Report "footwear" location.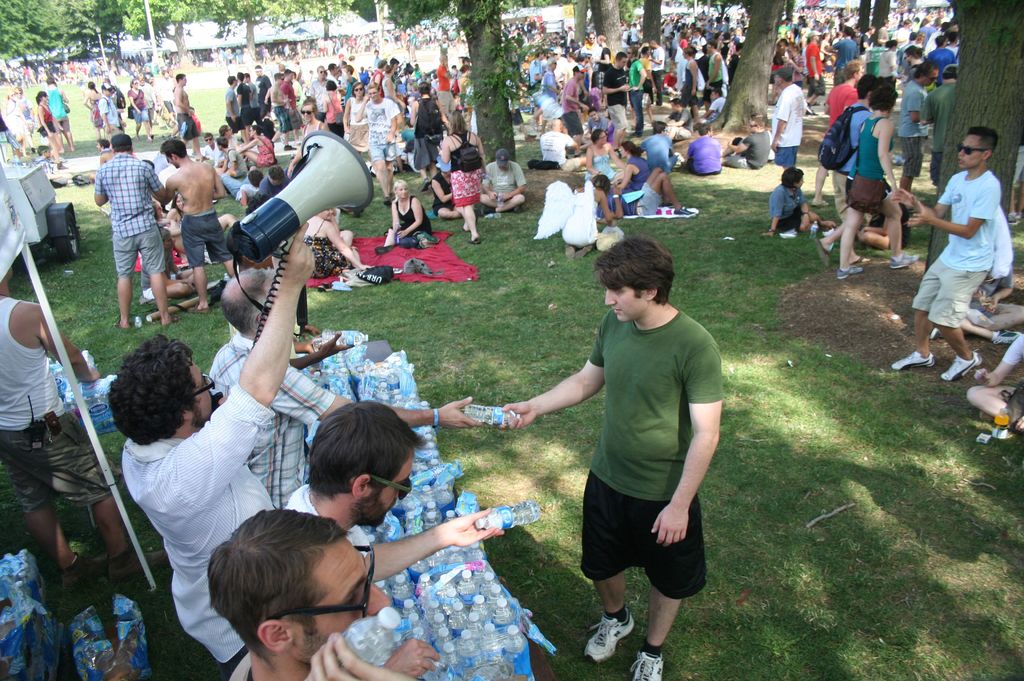
Report: region(931, 327, 949, 339).
